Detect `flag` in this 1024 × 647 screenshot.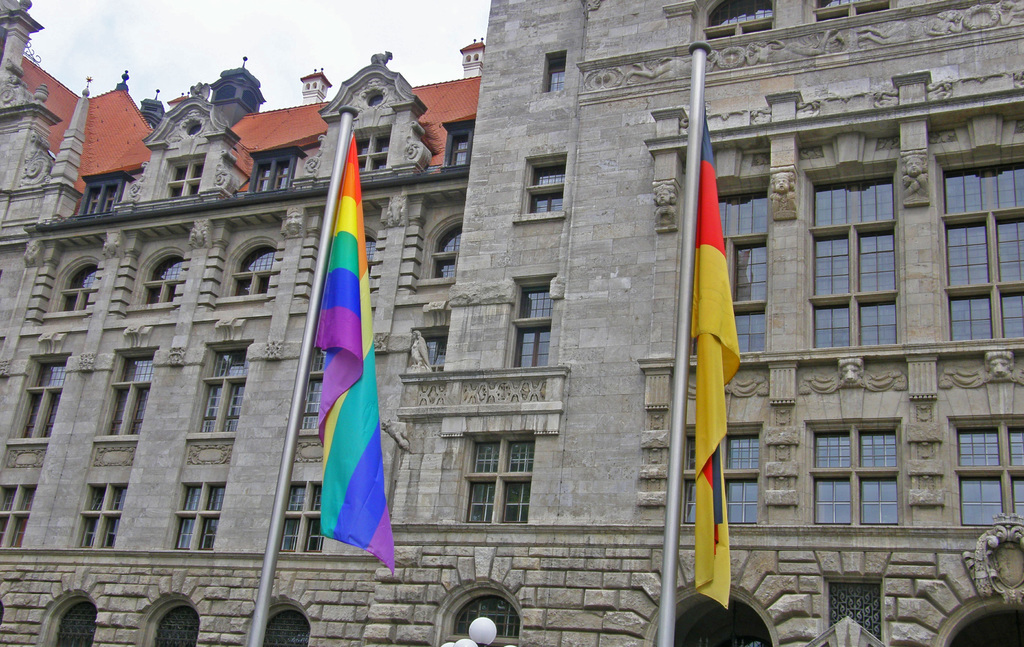
Detection: left=290, top=143, right=408, bottom=566.
